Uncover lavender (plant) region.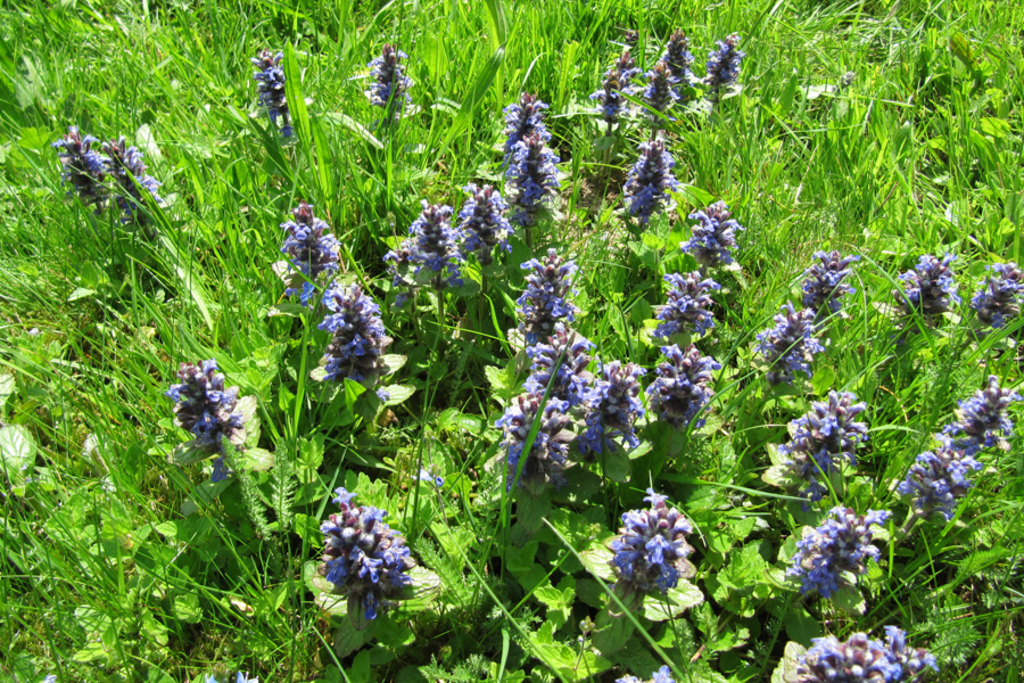
Uncovered: (877, 255, 958, 360).
